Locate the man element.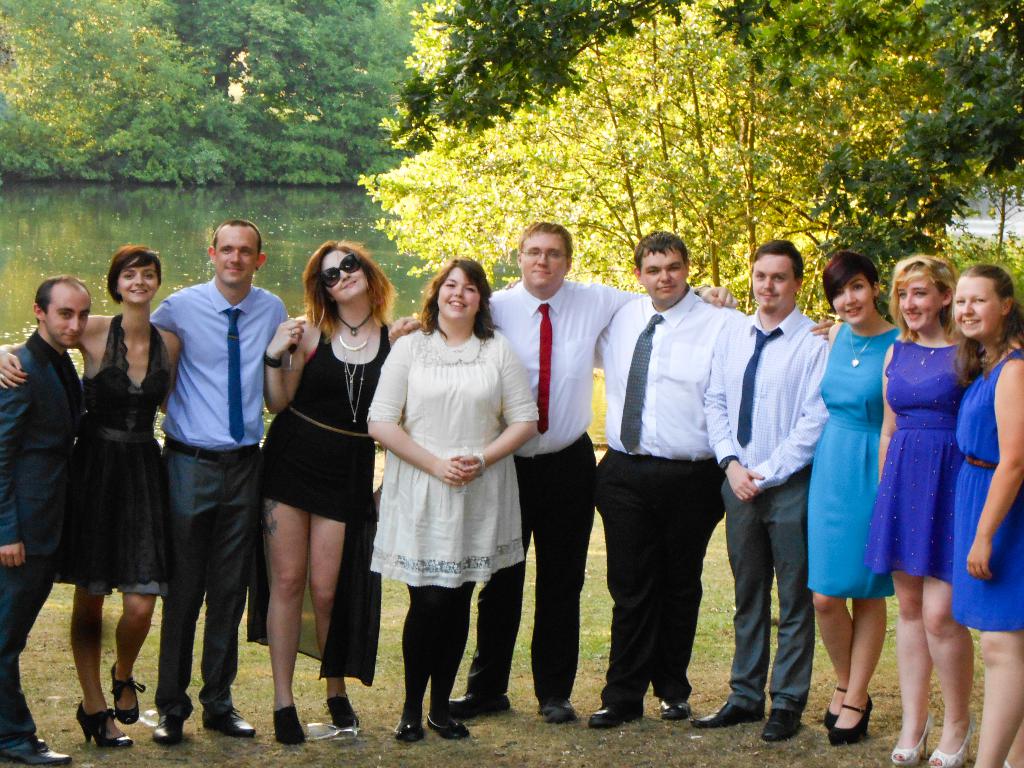
Element bbox: (x1=134, y1=217, x2=296, y2=748).
